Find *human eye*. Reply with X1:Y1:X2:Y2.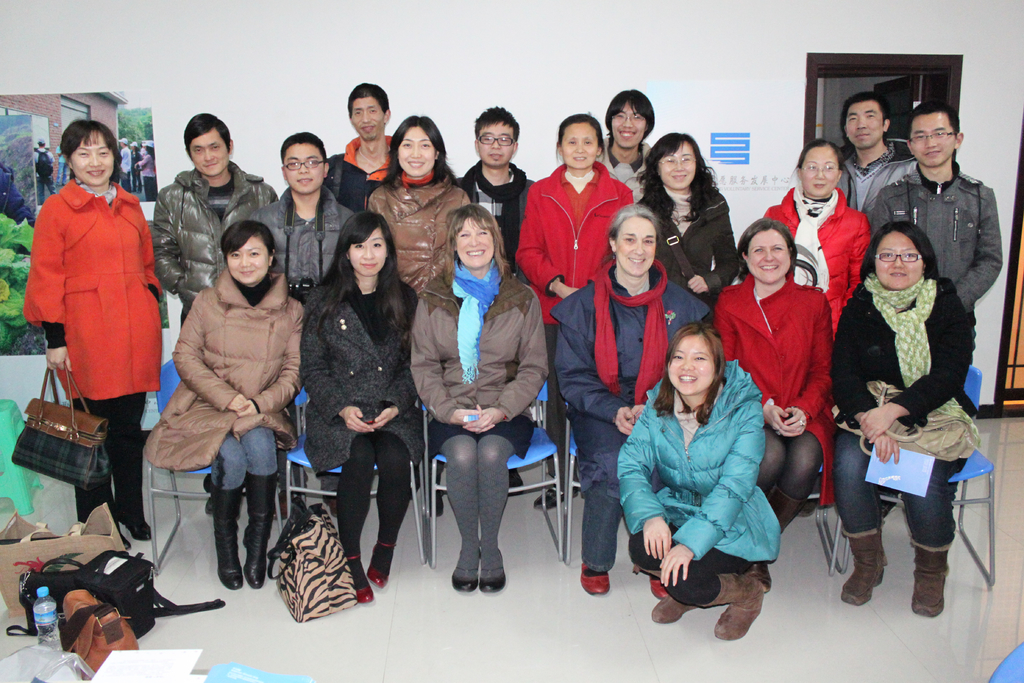
915:133:922:140.
